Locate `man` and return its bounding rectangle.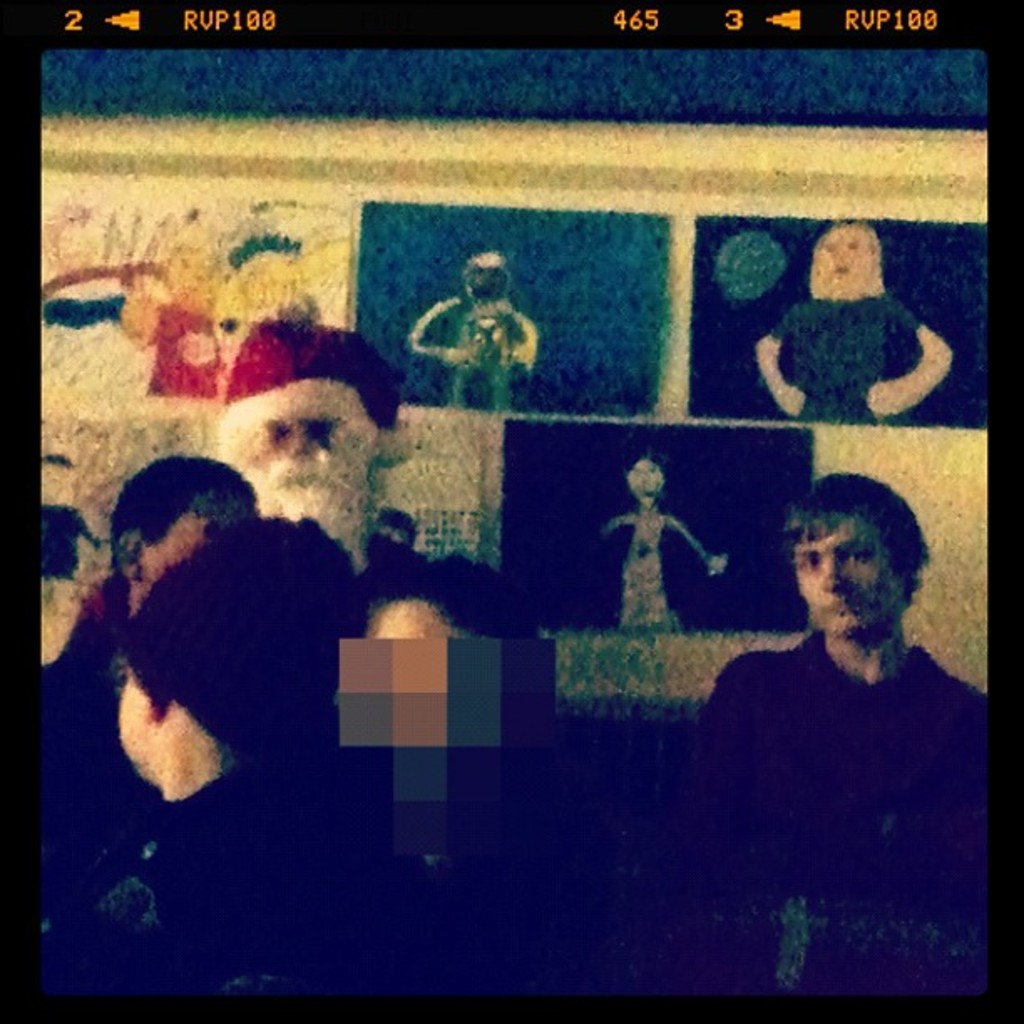
left=699, top=448, right=996, bottom=959.
